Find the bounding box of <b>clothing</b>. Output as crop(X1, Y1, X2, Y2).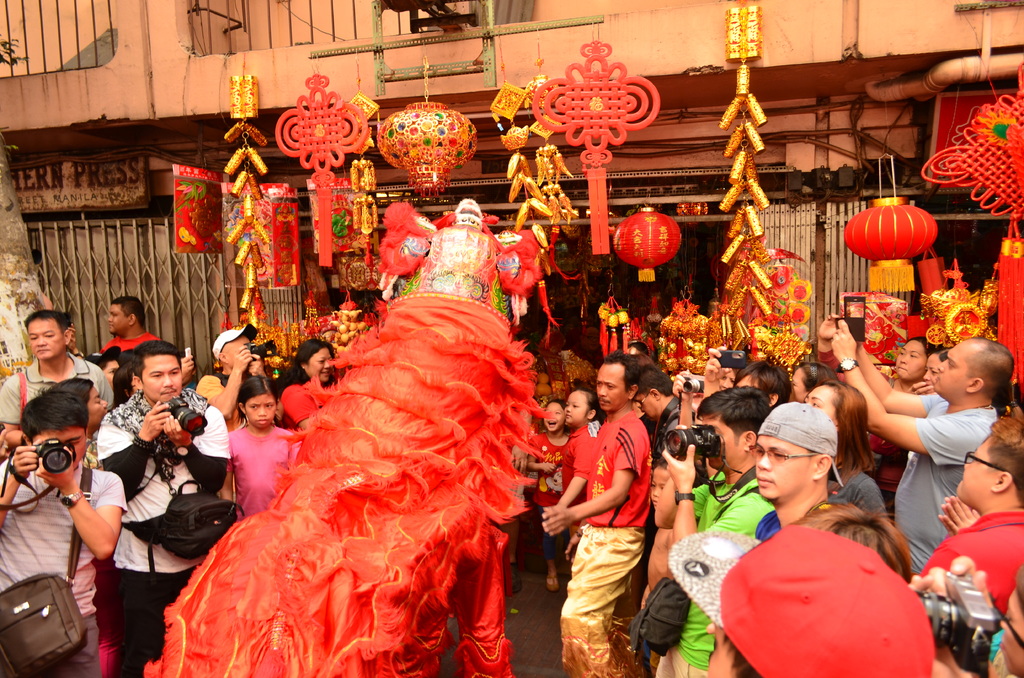
crop(653, 650, 707, 677).
